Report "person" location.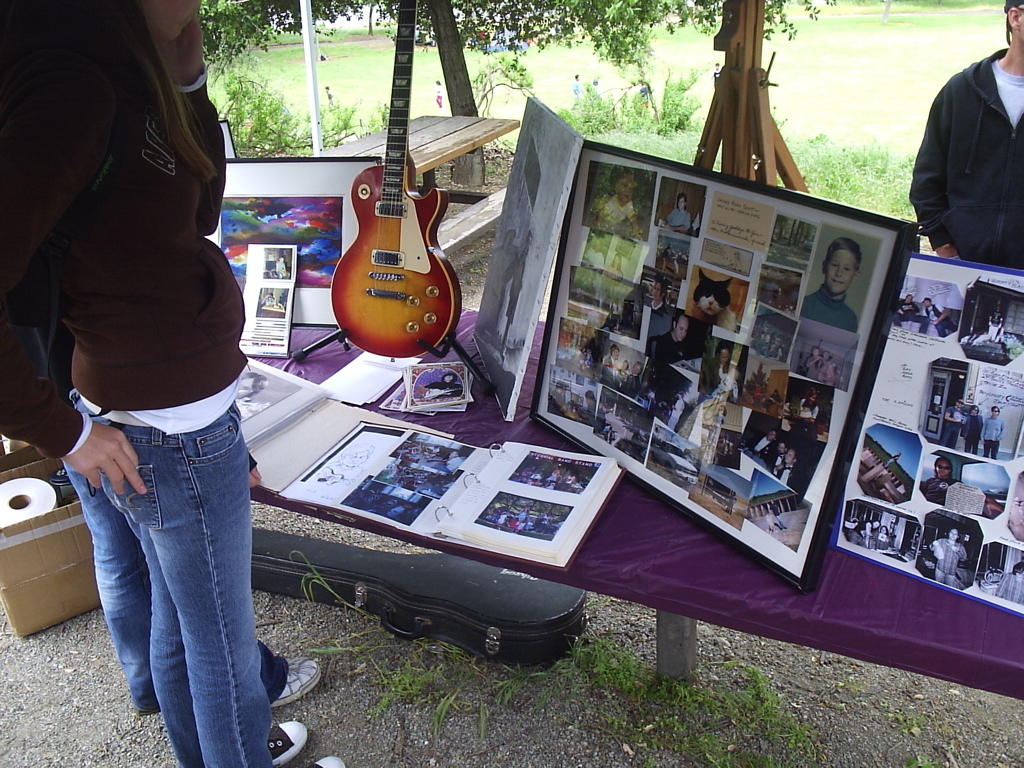
Report: <bbox>431, 447, 465, 470</bbox>.
